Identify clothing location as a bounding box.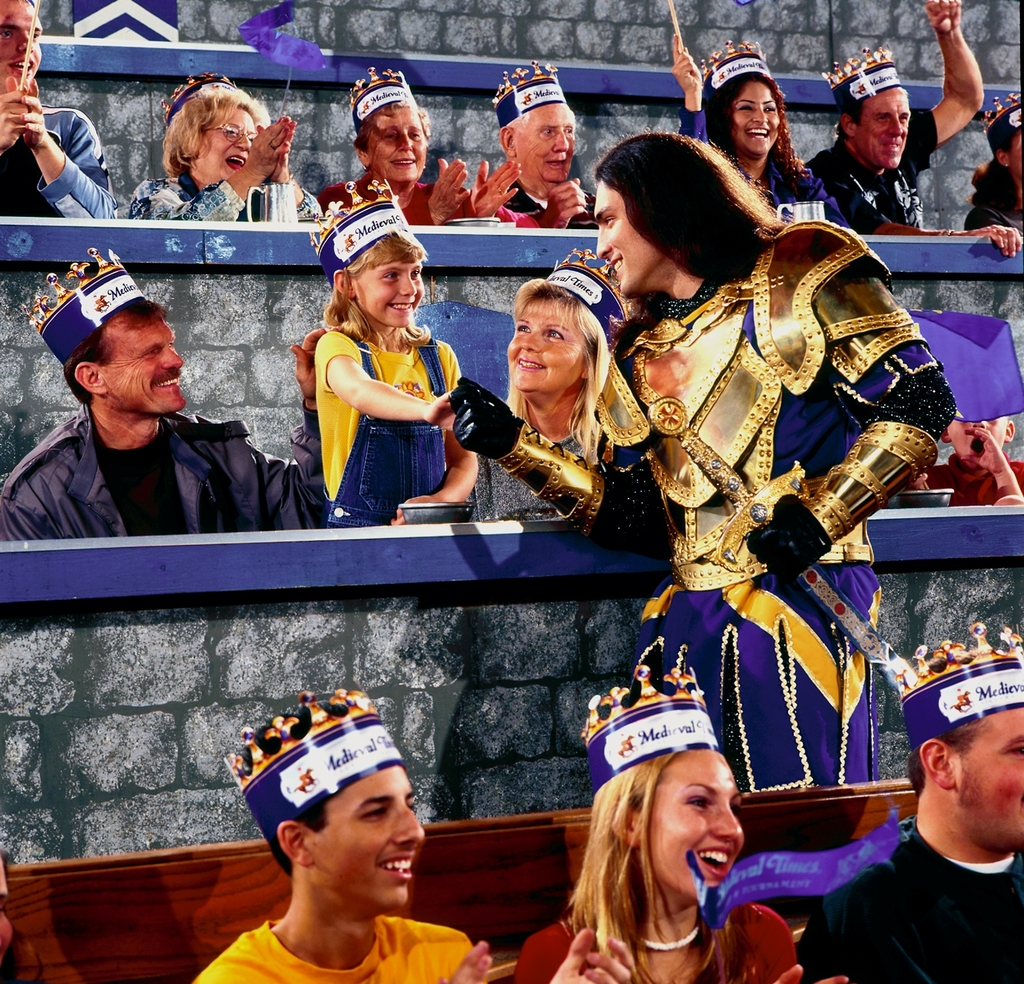
[x1=808, y1=106, x2=955, y2=226].
